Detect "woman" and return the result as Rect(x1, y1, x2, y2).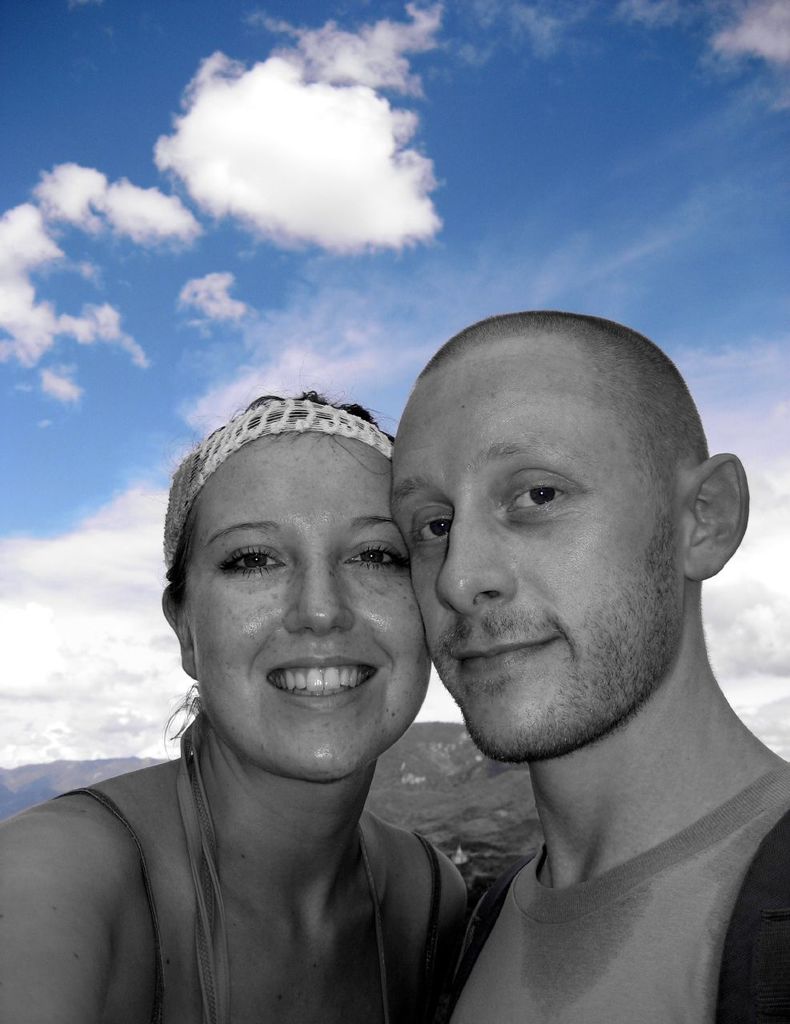
Rect(30, 346, 564, 1023).
